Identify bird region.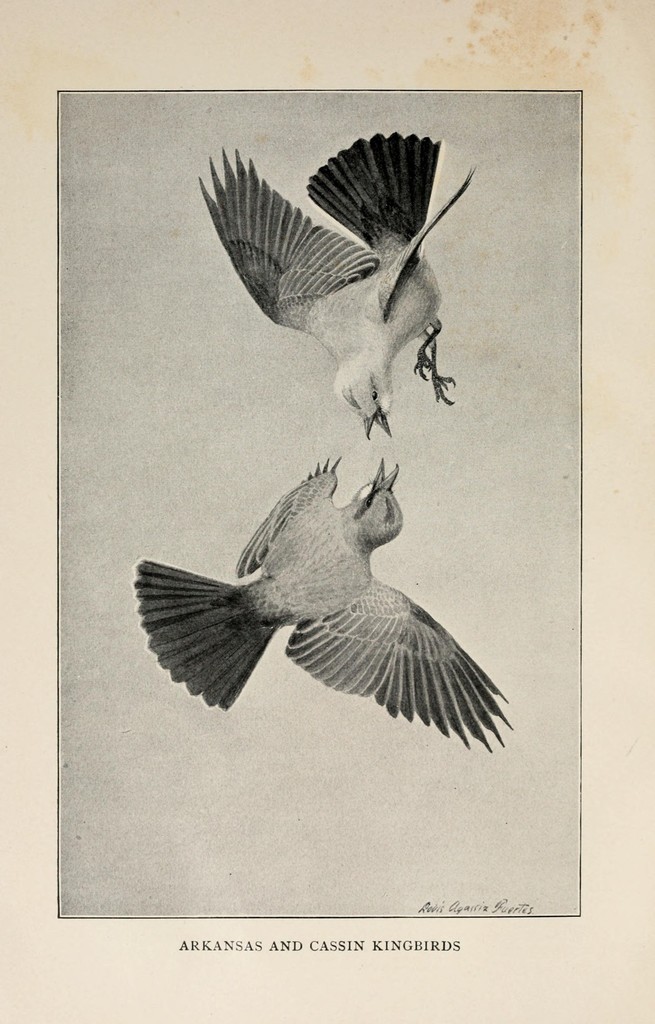
Region: [x1=205, y1=150, x2=460, y2=423].
